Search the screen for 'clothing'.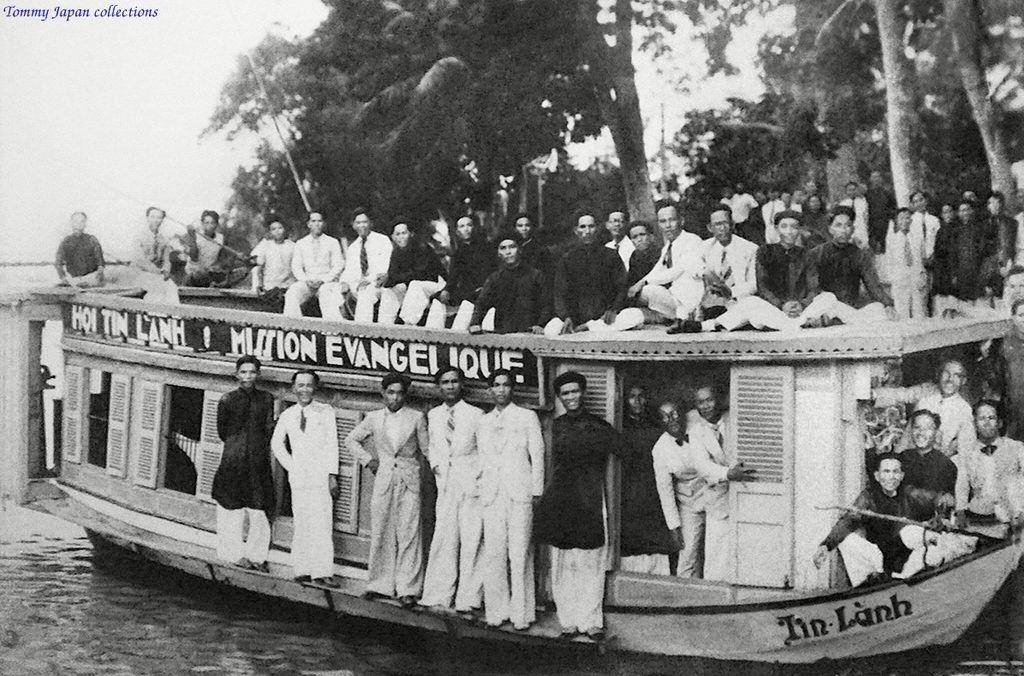
Found at (left=419, top=391, right=488, bottom=613).
